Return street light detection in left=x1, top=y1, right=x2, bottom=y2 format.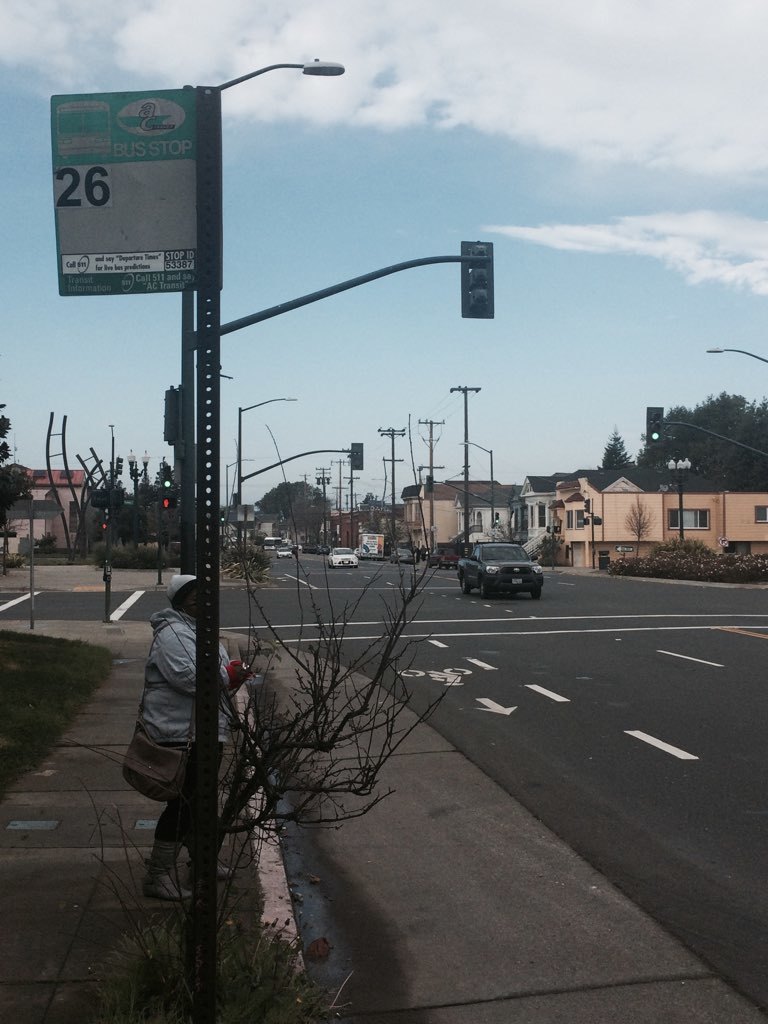
left=222, top=452, right=257, bottom=507.
